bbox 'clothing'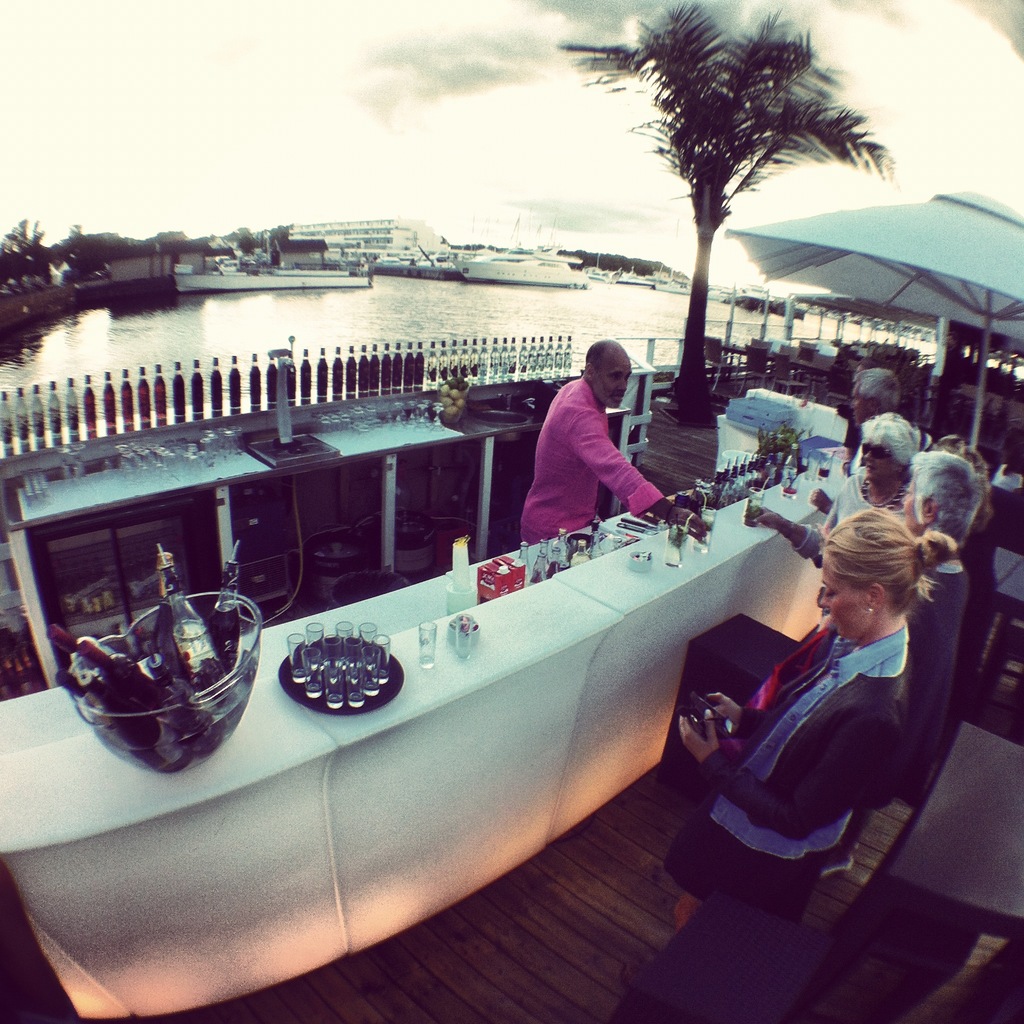
(x1=905, y1=557, x2=966, y2=781)
